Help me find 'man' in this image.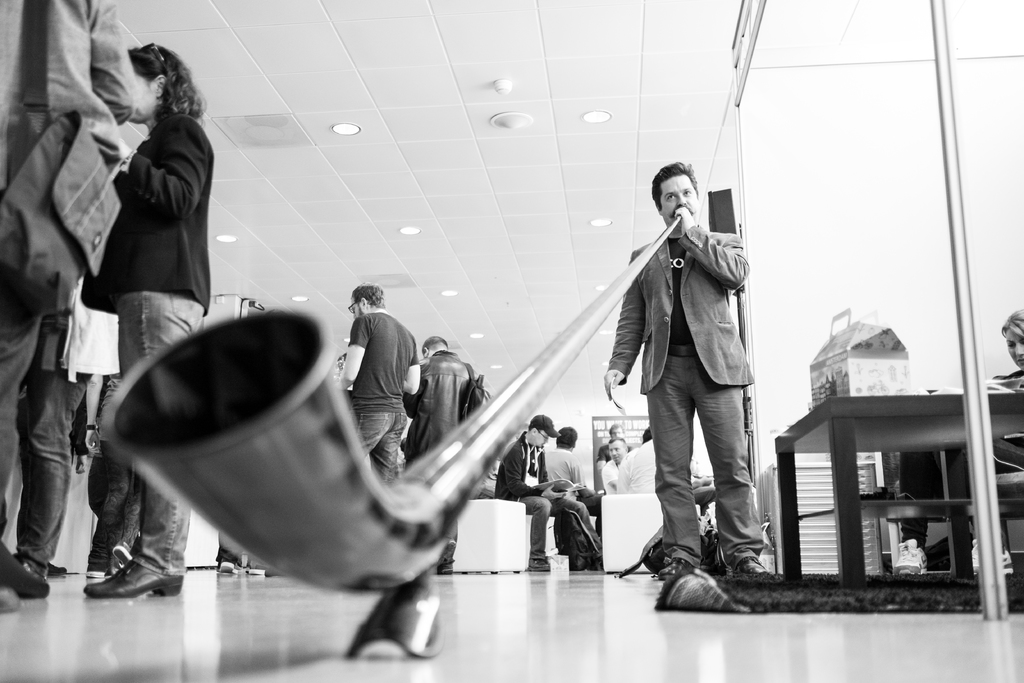
Found it: x1=401, y1=334, x2=486, y2=581.
